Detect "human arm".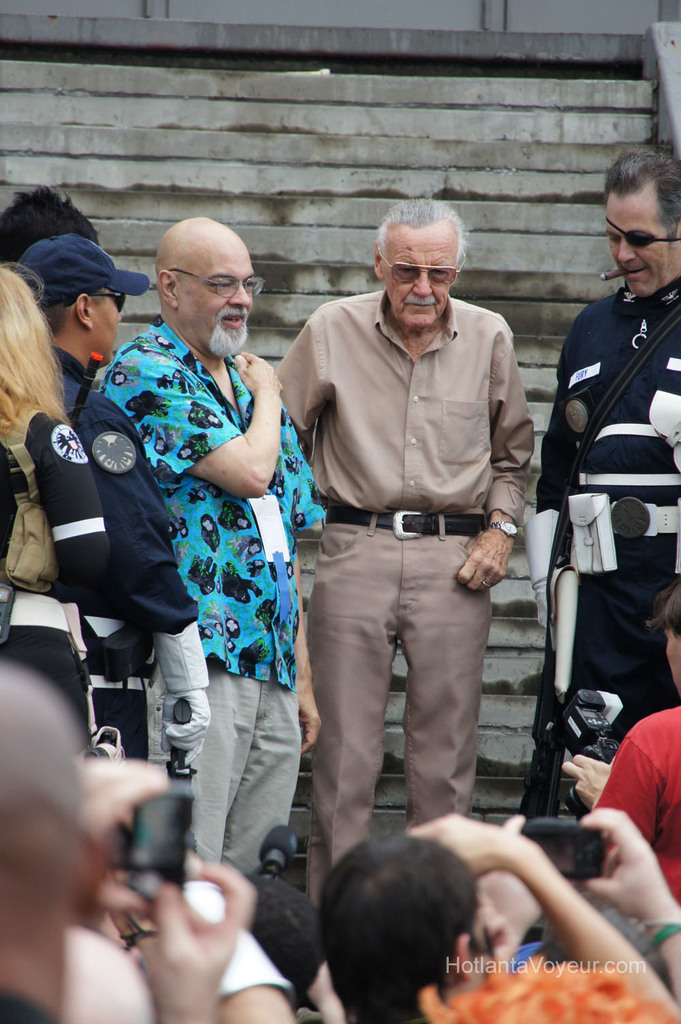
Detected at 30/415/107/621.
